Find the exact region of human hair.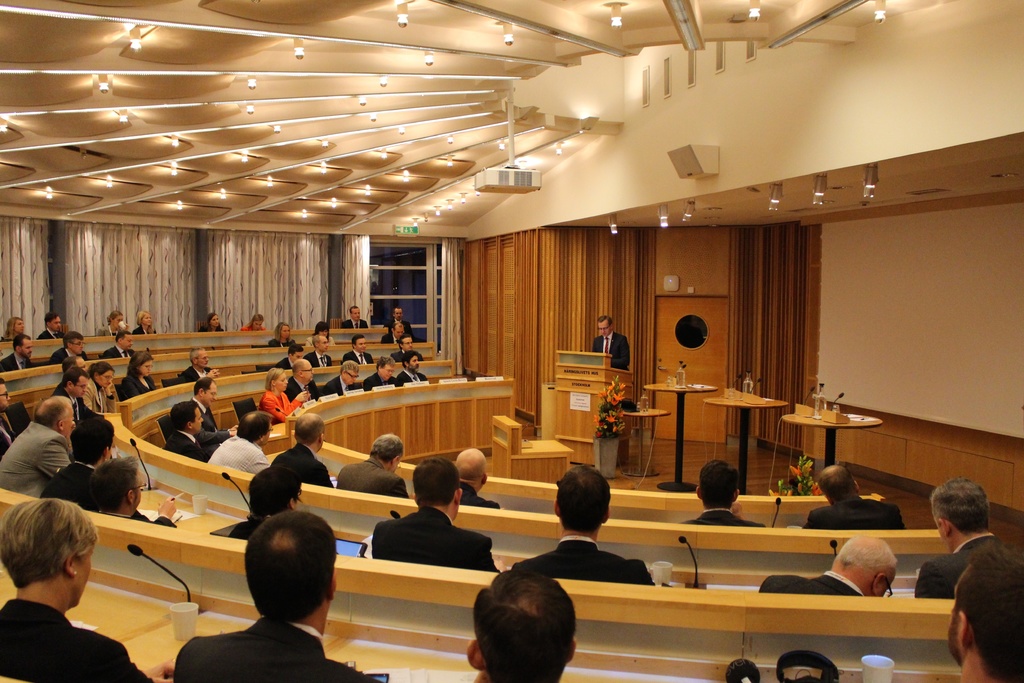
Exact region: (1, 497, 100, 589).
